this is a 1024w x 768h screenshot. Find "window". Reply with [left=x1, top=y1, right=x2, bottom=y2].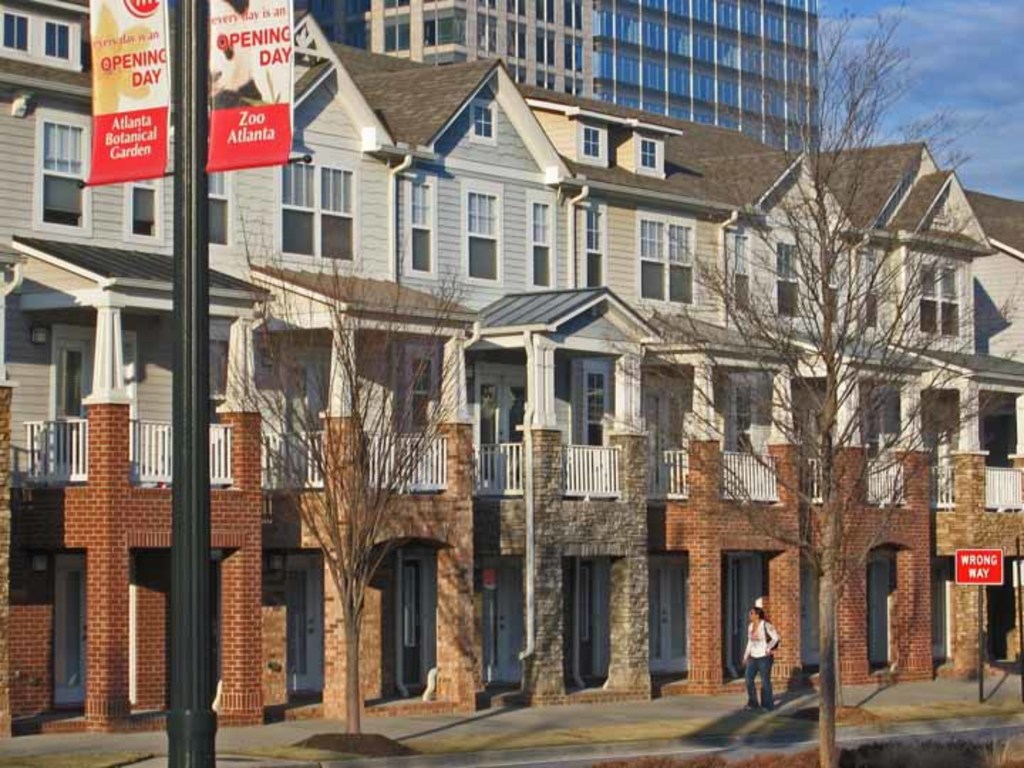
[left=405, top=181, right=431, bottom=267].
